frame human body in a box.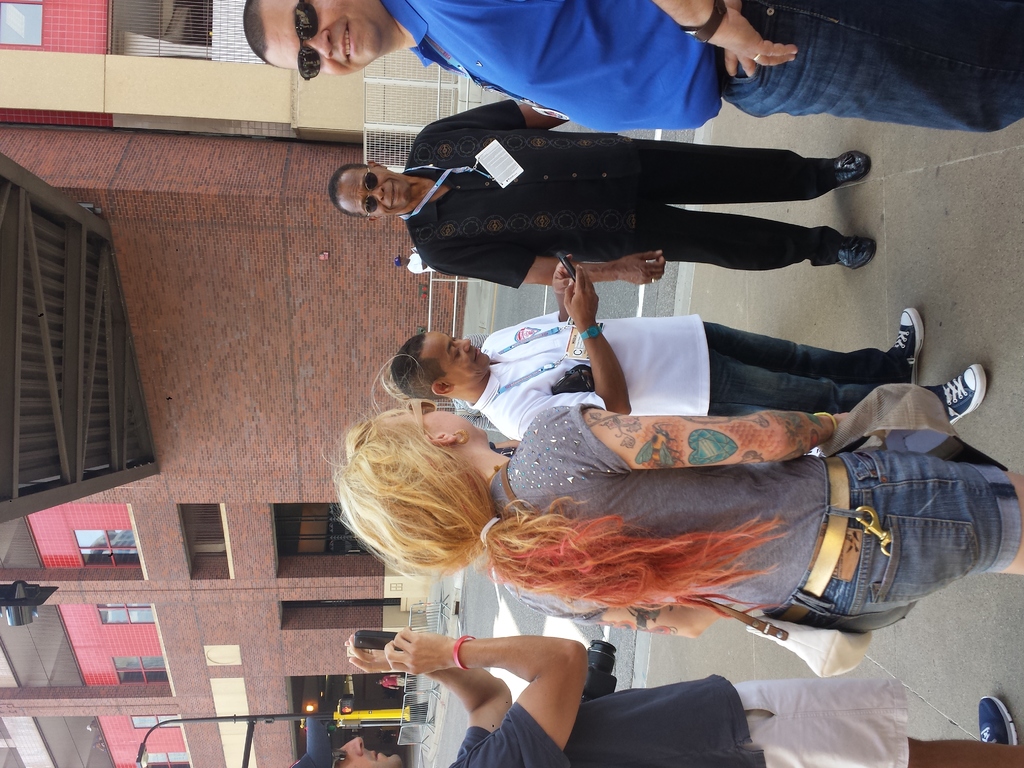
box=[337, 372, 1023, 648].
